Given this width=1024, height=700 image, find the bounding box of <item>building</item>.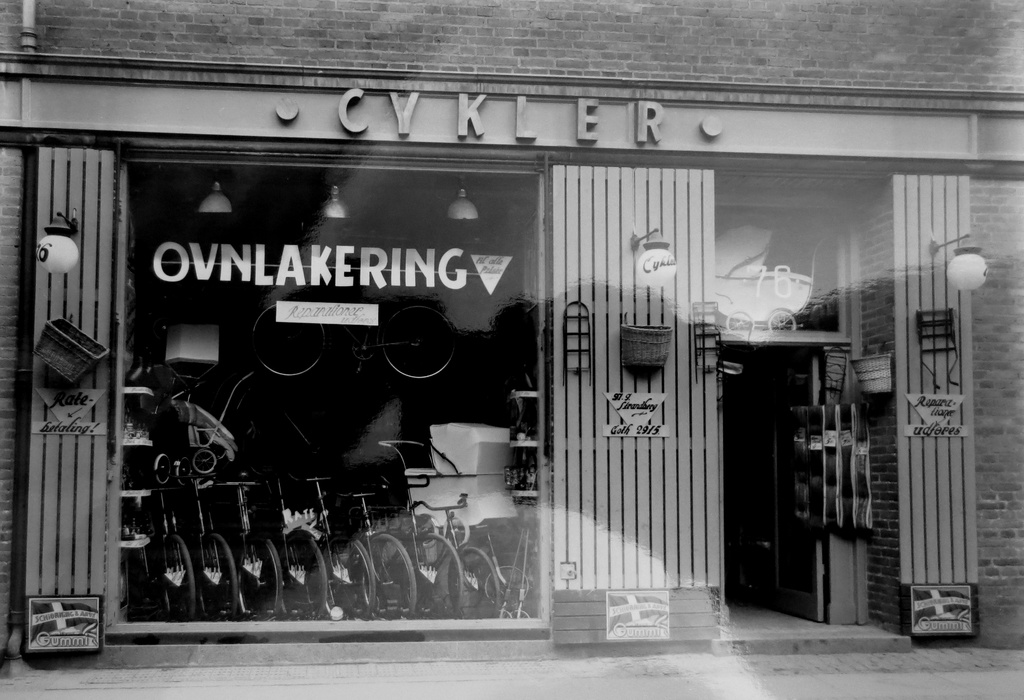
{"left": 0, "top": 0, "right": 1023, "bottom": 654}.
